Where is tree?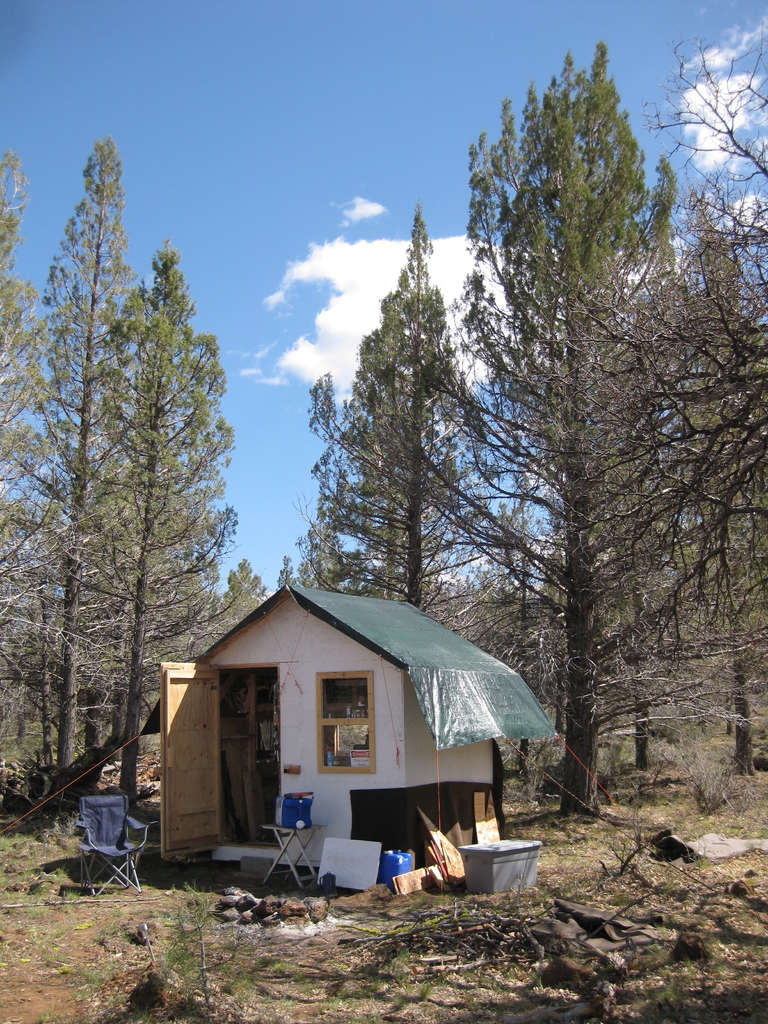
4 136 135 799.
